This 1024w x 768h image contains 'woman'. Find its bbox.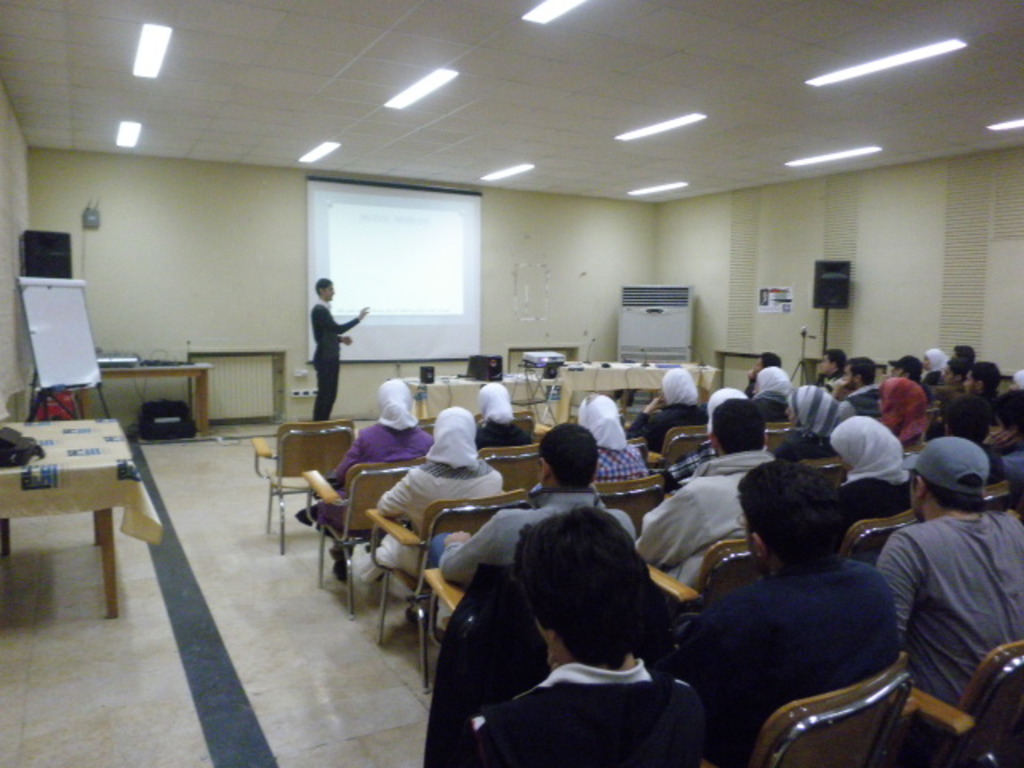
(472,378,536,450).
